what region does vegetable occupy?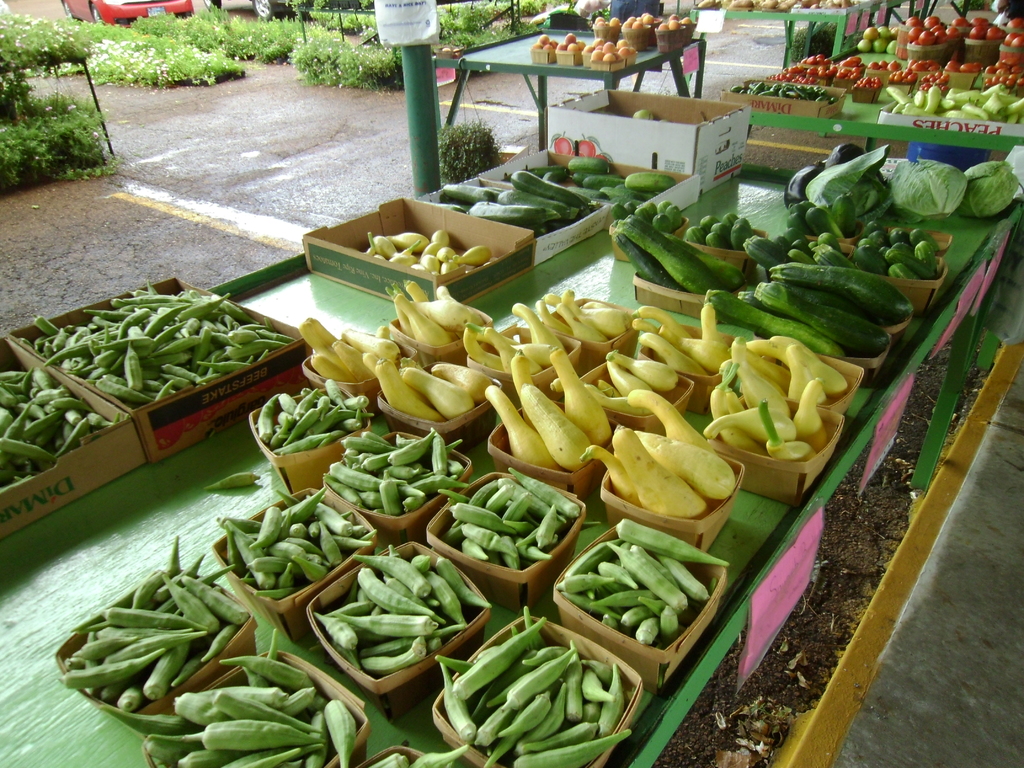
[left=412, top=742, right=470, bottom=767].
